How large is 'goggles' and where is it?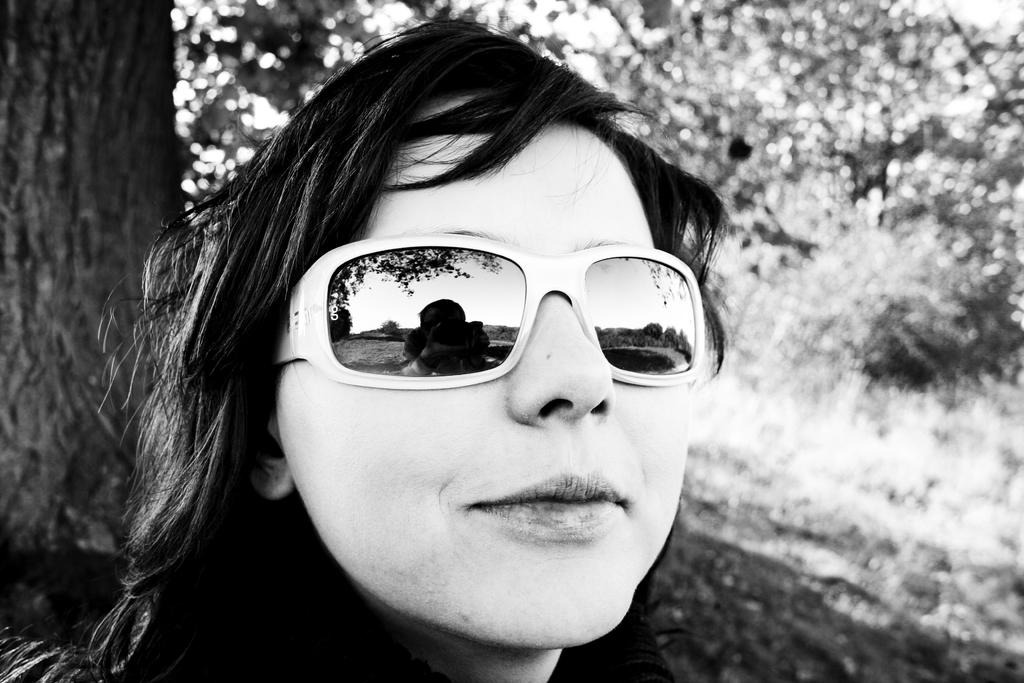
Bounding box: (279,227,733,409).
